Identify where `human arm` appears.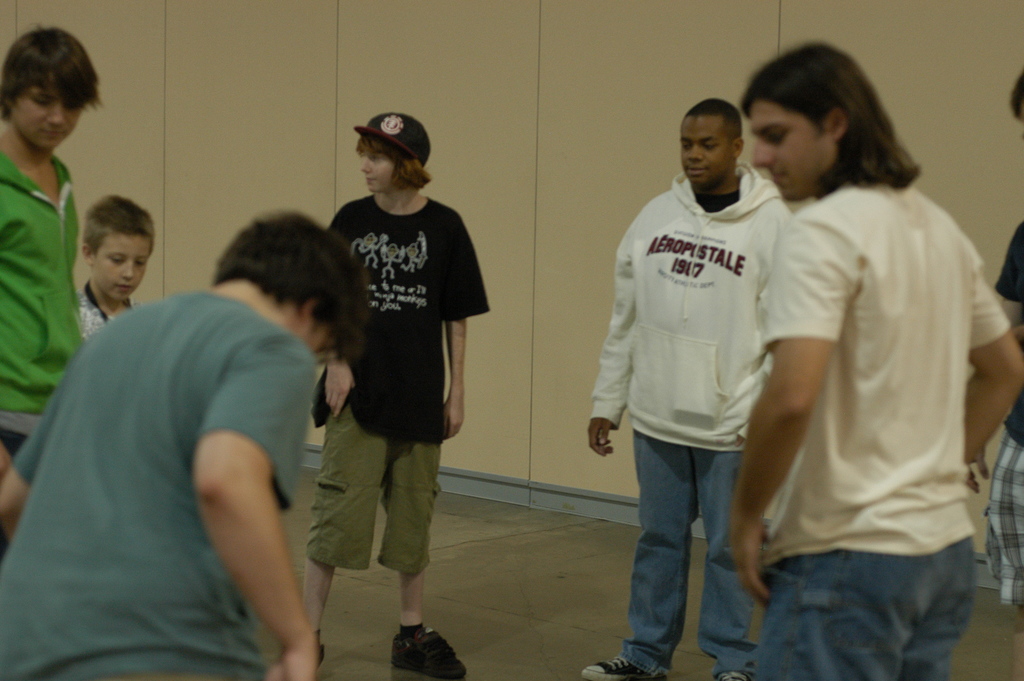
Appears at [left=581, top=220, right=644, bottom=455].
